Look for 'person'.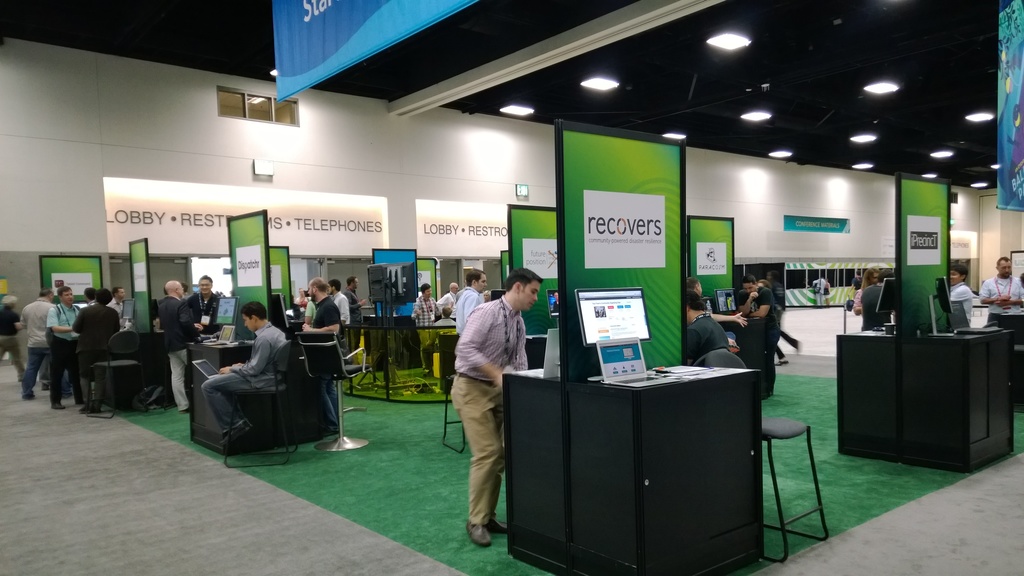
Found: (327, 287, 349, 354).
